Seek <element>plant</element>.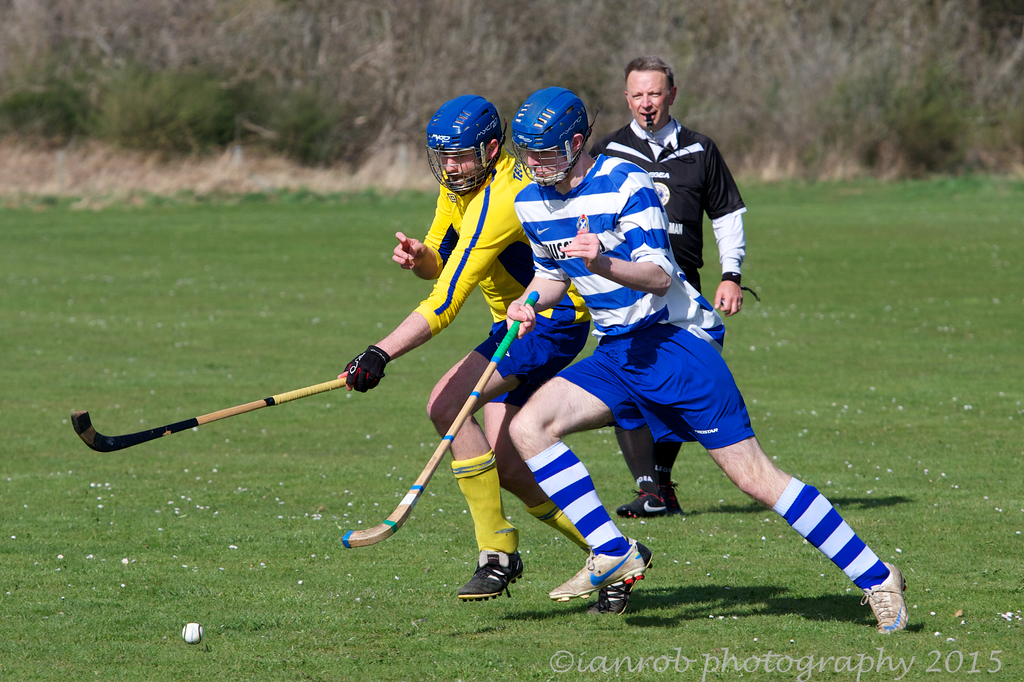
select_region(244, 73, 381, 181).
